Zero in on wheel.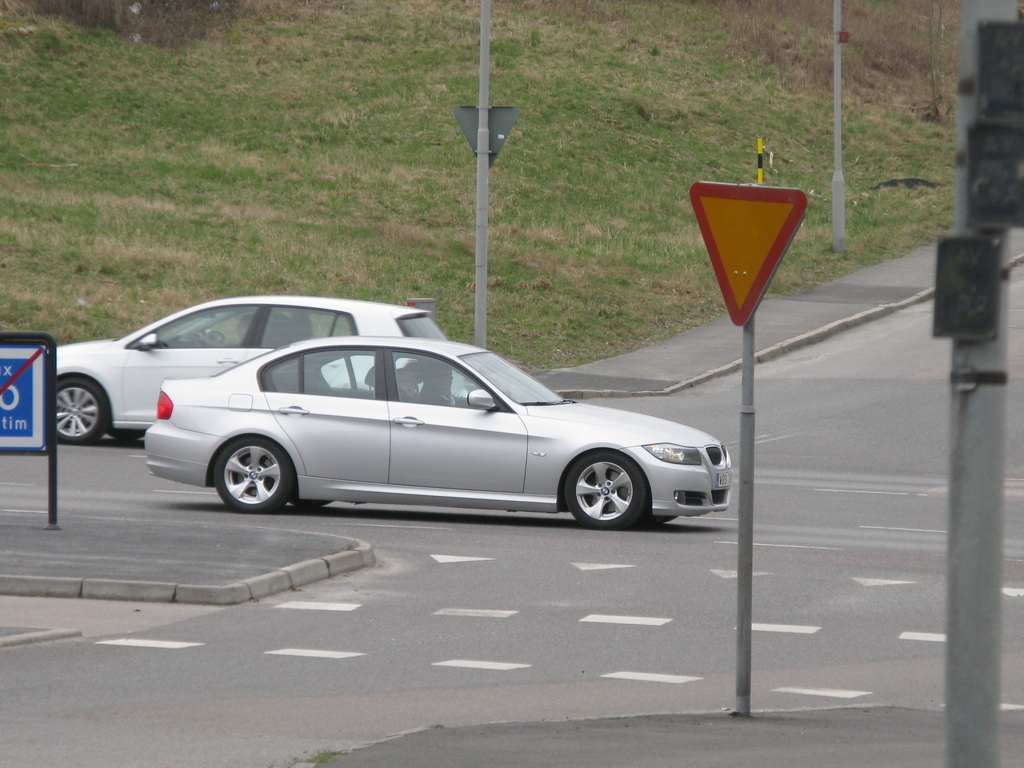
Zeroed in: [left=288, top=491, right=335, bottom=516].
